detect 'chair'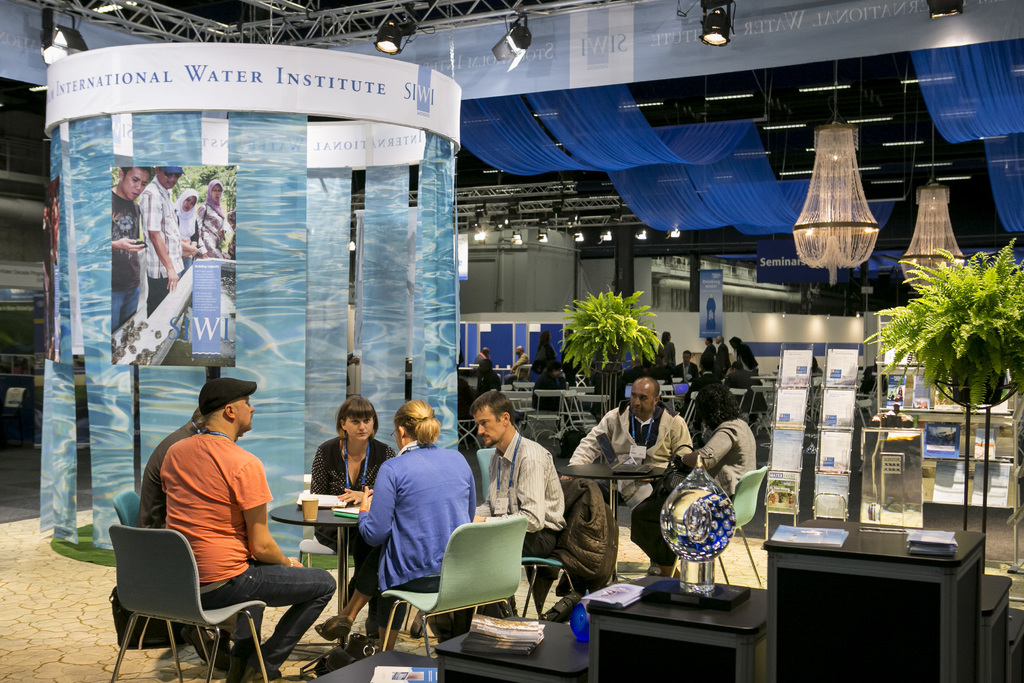
x1=511, y1=379, x2=538, y2=425
